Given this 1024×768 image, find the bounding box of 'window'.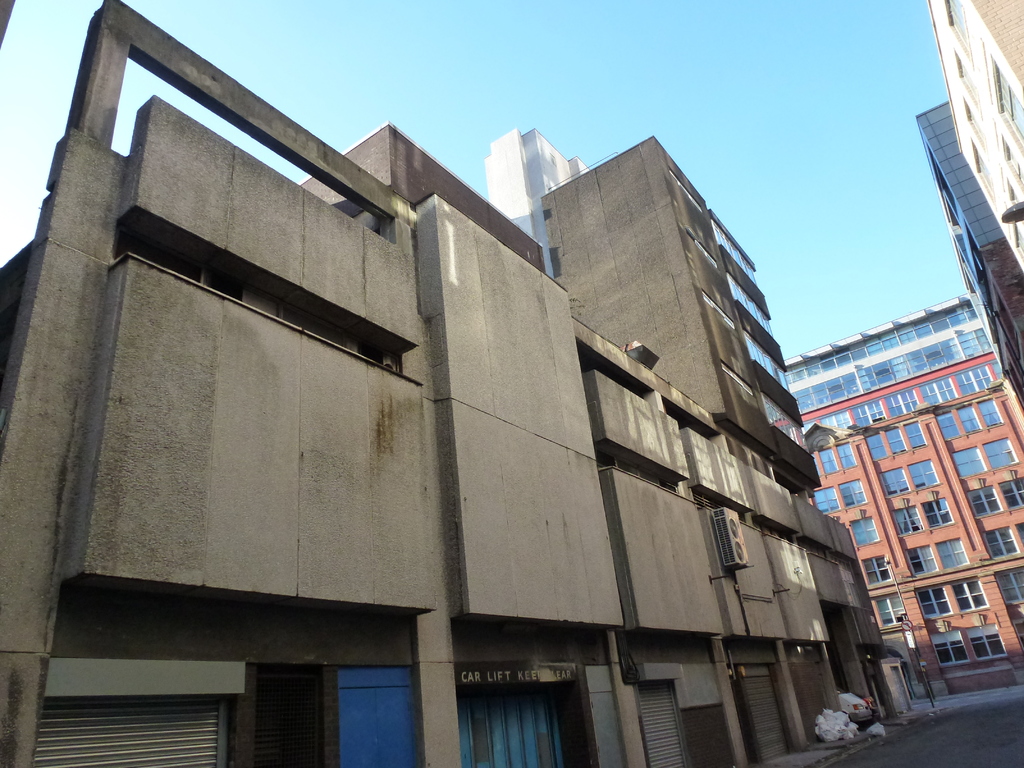
box(879, 468, 908, 499).
